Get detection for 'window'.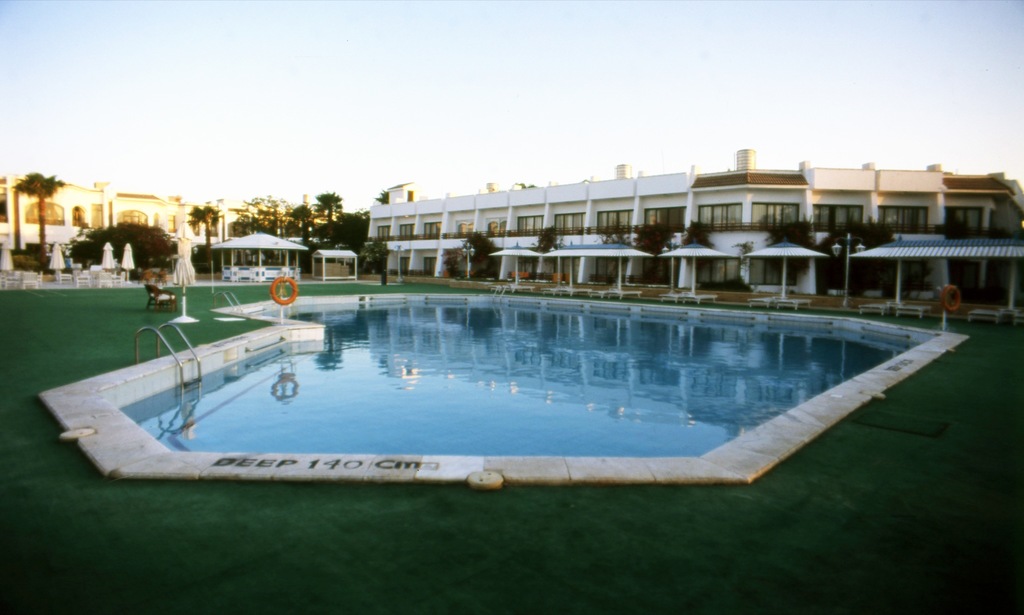
Detection: <bbox>445, 216, 476, 235</bbox>.
